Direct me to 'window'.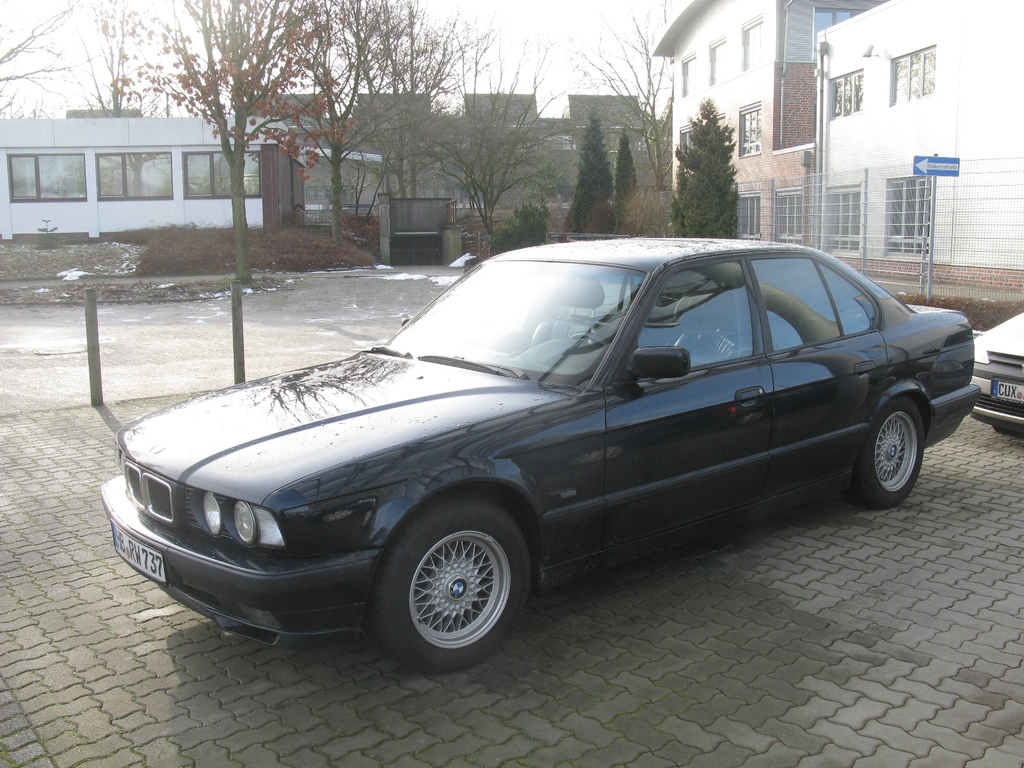
Direction: 8, 155, 84, 206.
